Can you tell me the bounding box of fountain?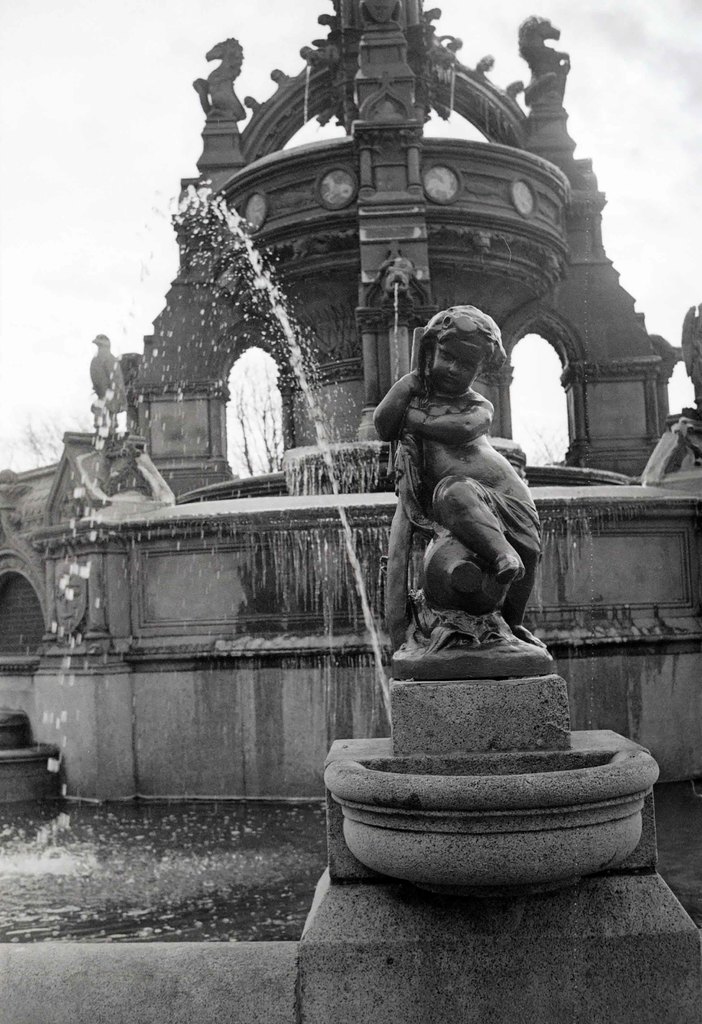
(119,20,653,1016).
